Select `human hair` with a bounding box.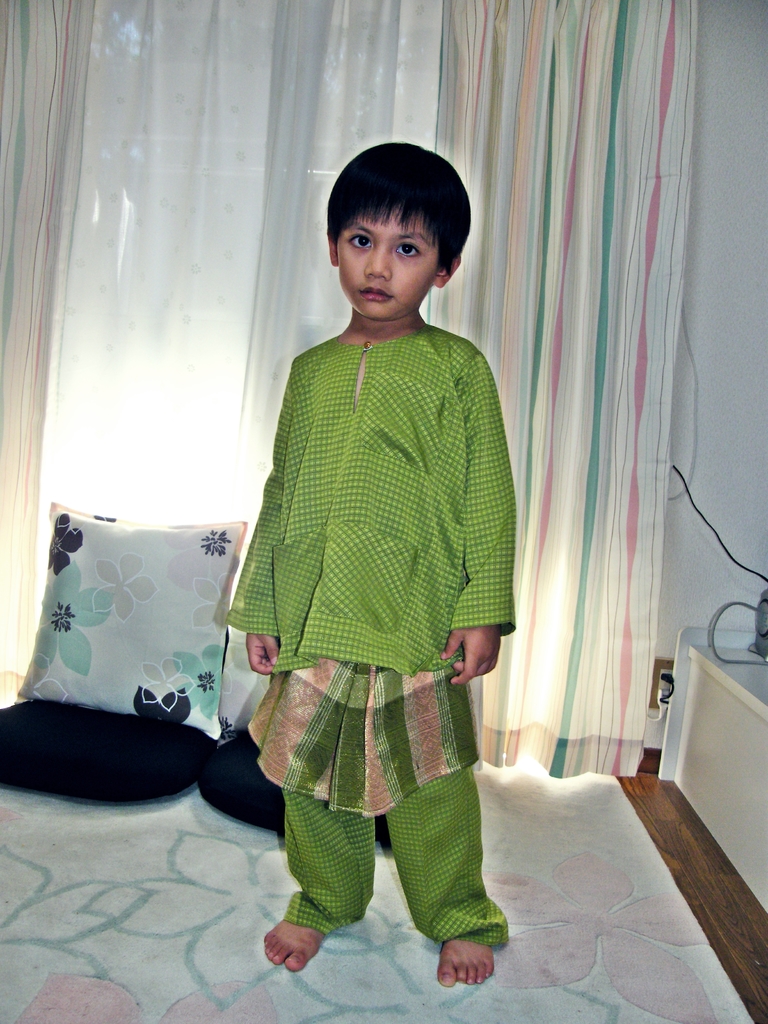
(326,138,465,278).
